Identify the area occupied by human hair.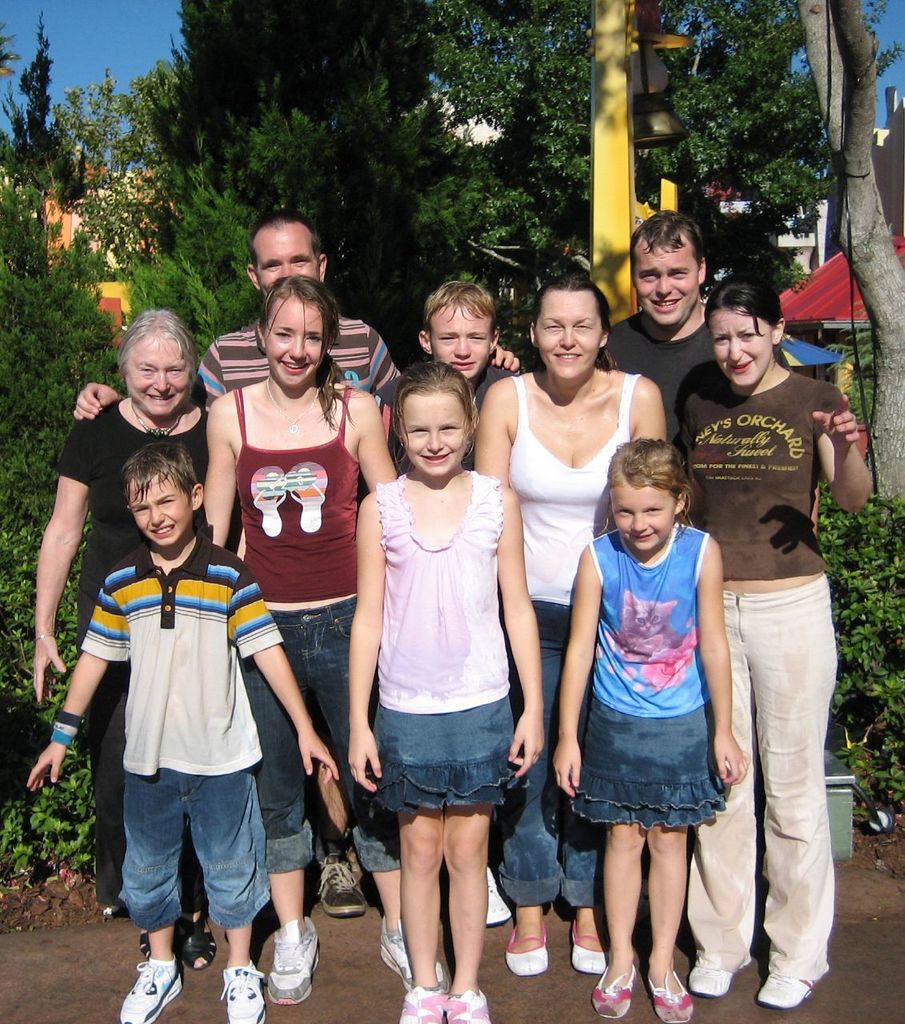
Area: 531 269 608 326.
